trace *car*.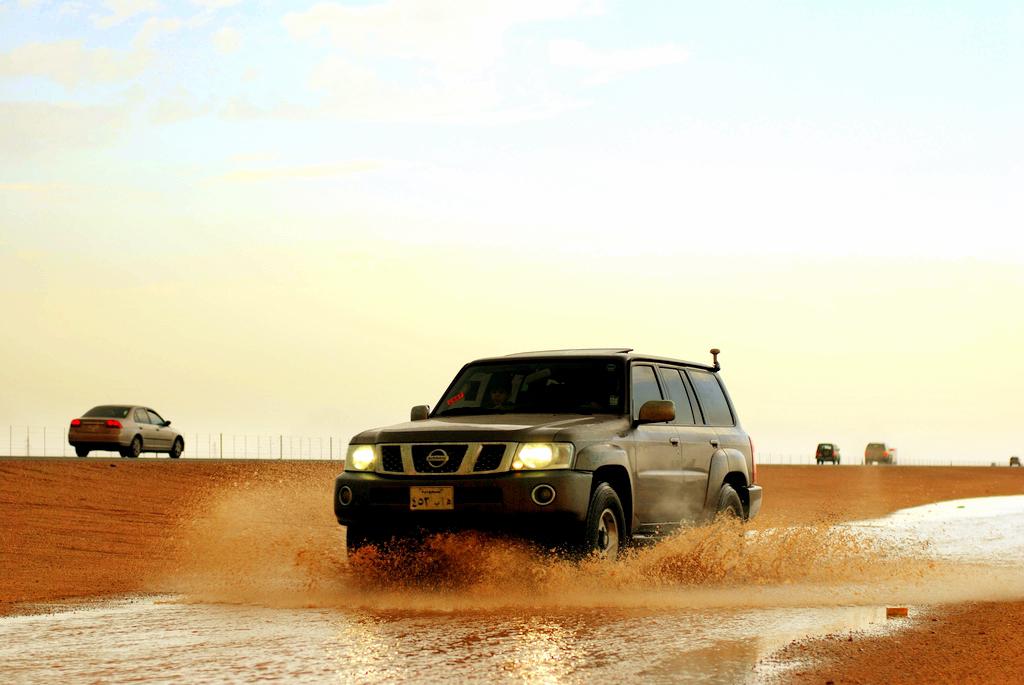
Traced to Rect(867, 444, 895, 461).
